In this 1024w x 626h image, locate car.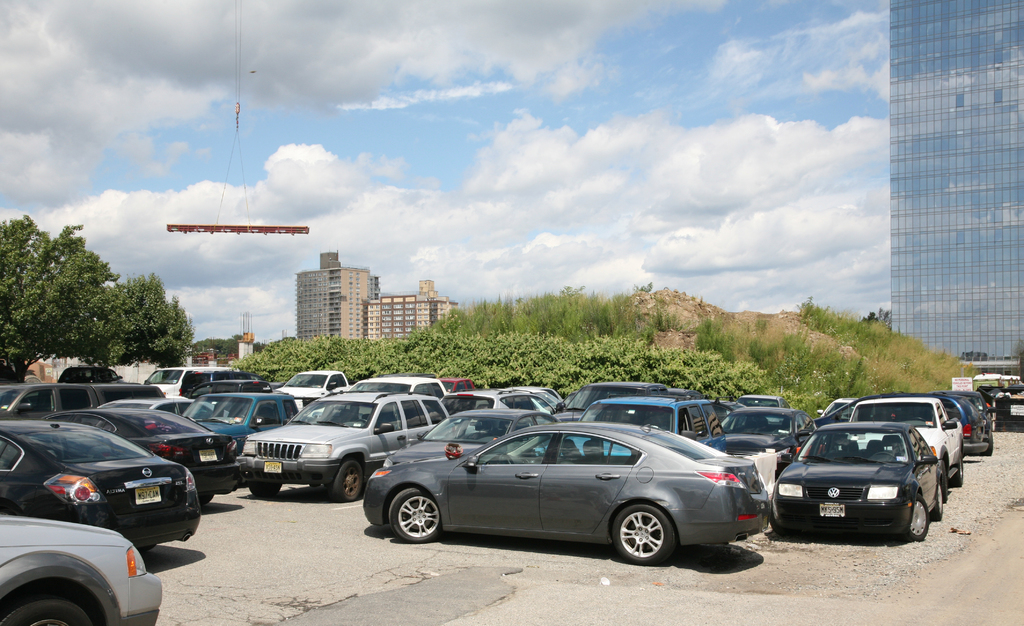
Bounding box: Rect(771, 422, 946, 543).
